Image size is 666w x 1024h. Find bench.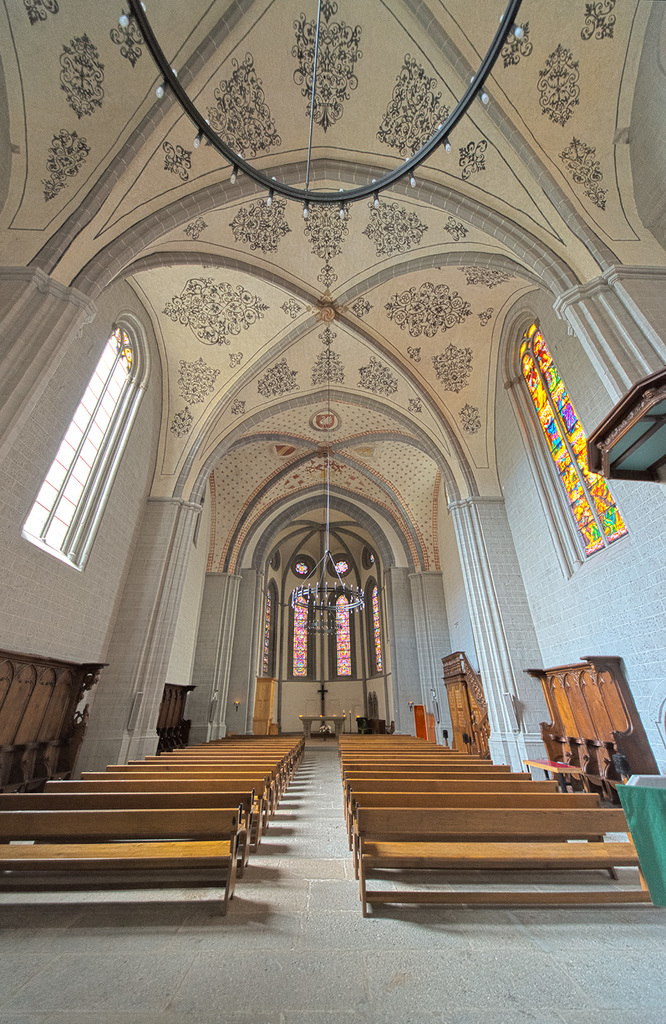
358,805,651,913.
